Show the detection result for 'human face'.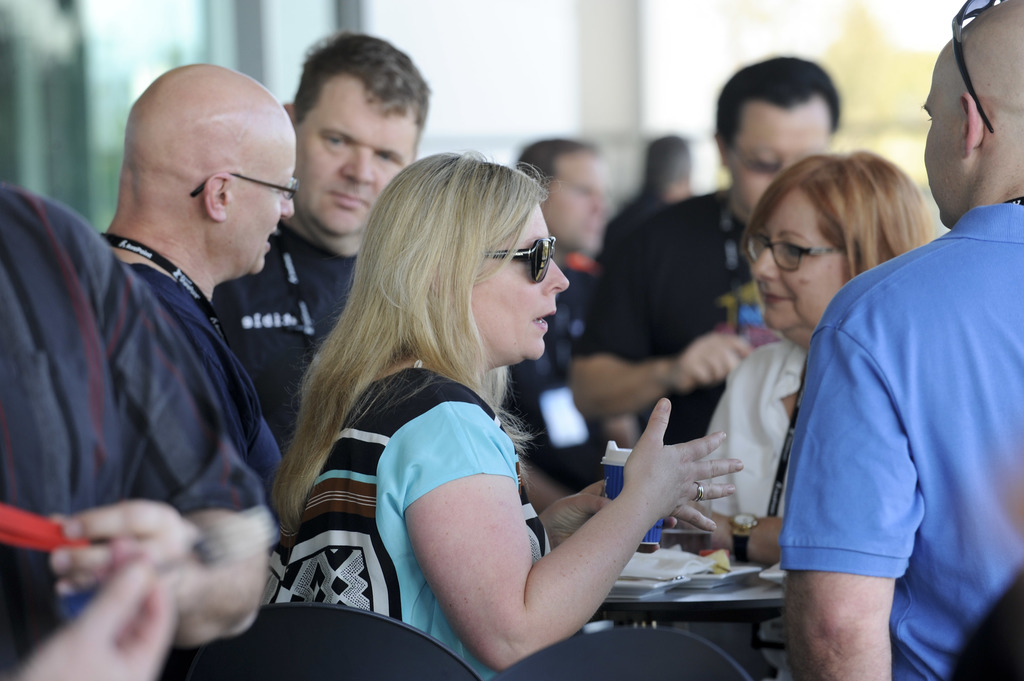
[left=296, top=74, right=418, bottom=238].
